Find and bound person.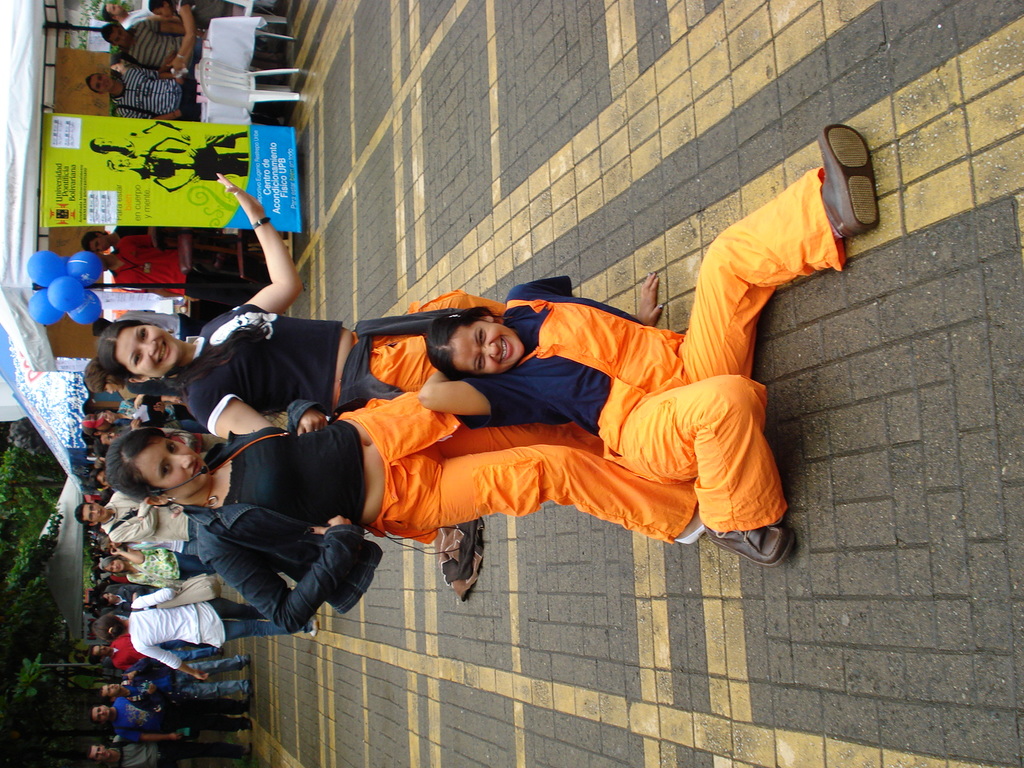
Bound: l=104, t=134, r=252, b=193.
